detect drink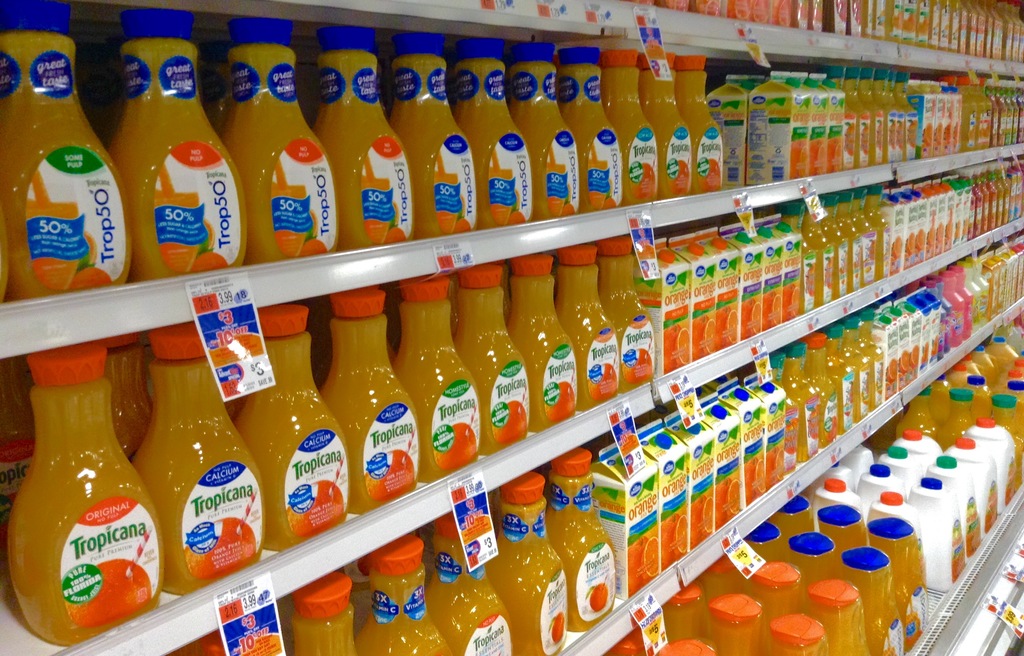
705,76,763,187
